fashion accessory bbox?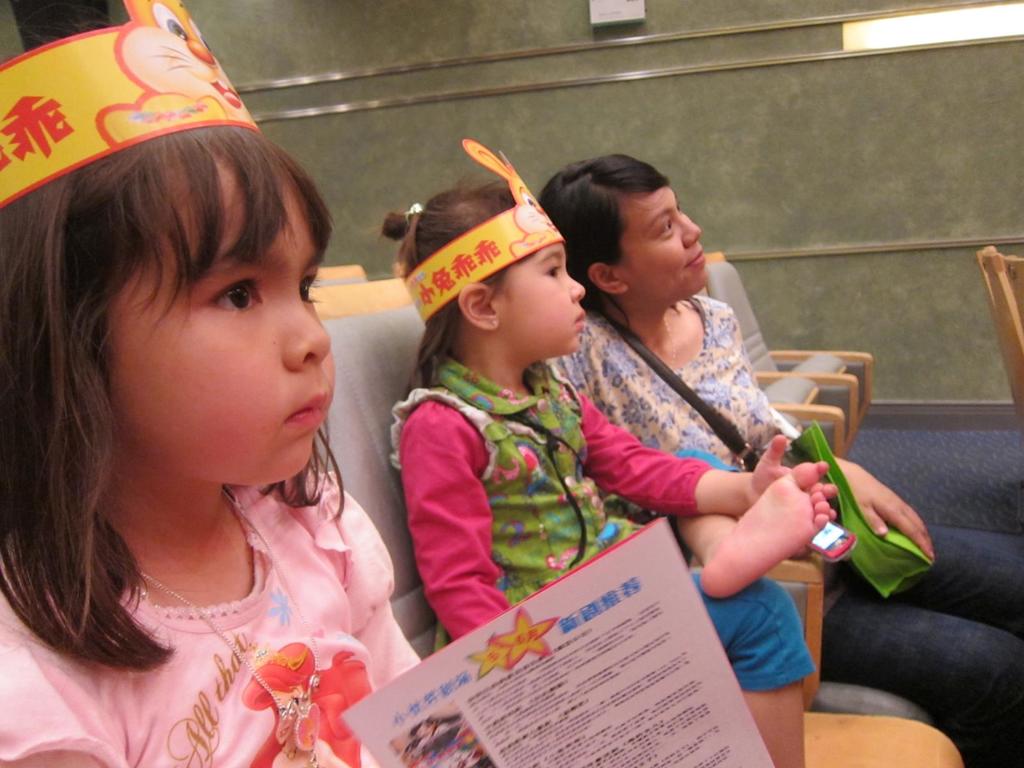
bbox=[404, 140, 572, 324]
